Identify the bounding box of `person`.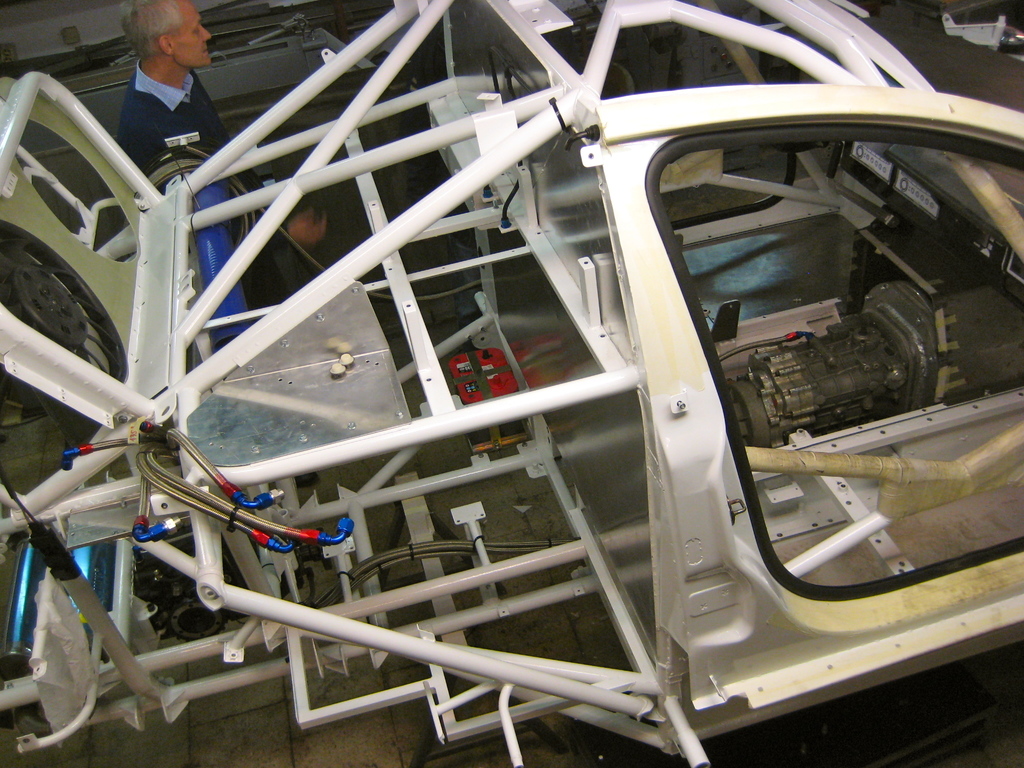
l=109, t=0, r=335, b=277.
